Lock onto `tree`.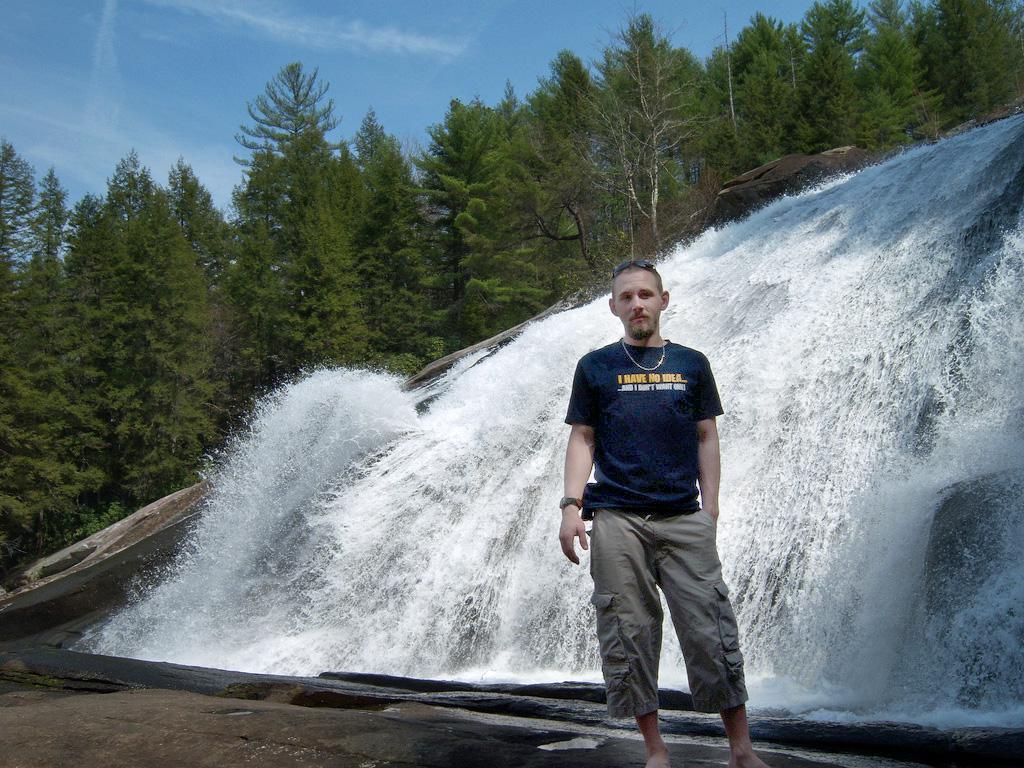
Locked: (557,3,681,259).
